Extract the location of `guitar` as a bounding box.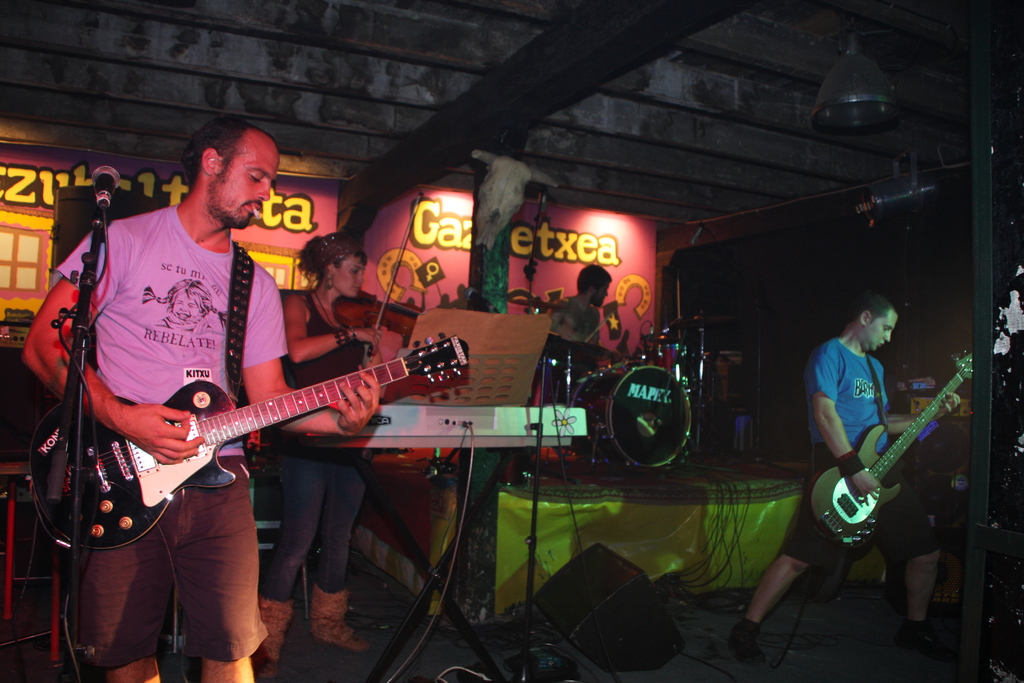
select_region(10, 343, 481, 568).
